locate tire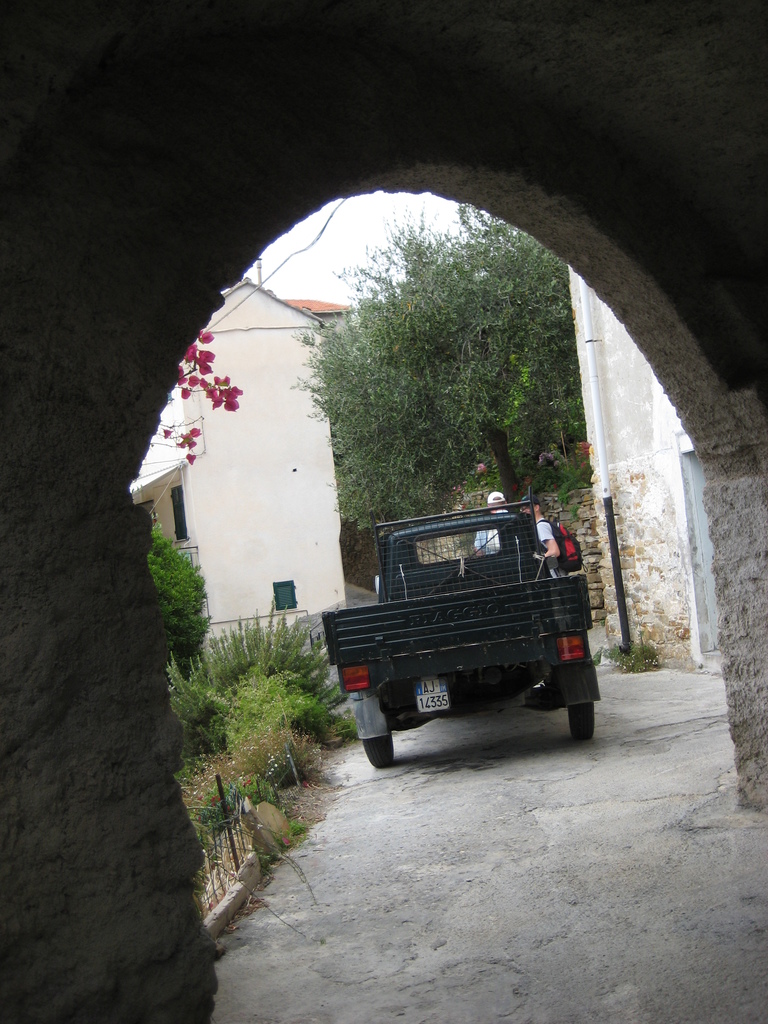
(x1=362, y1=717, x2=394, y2=768)
